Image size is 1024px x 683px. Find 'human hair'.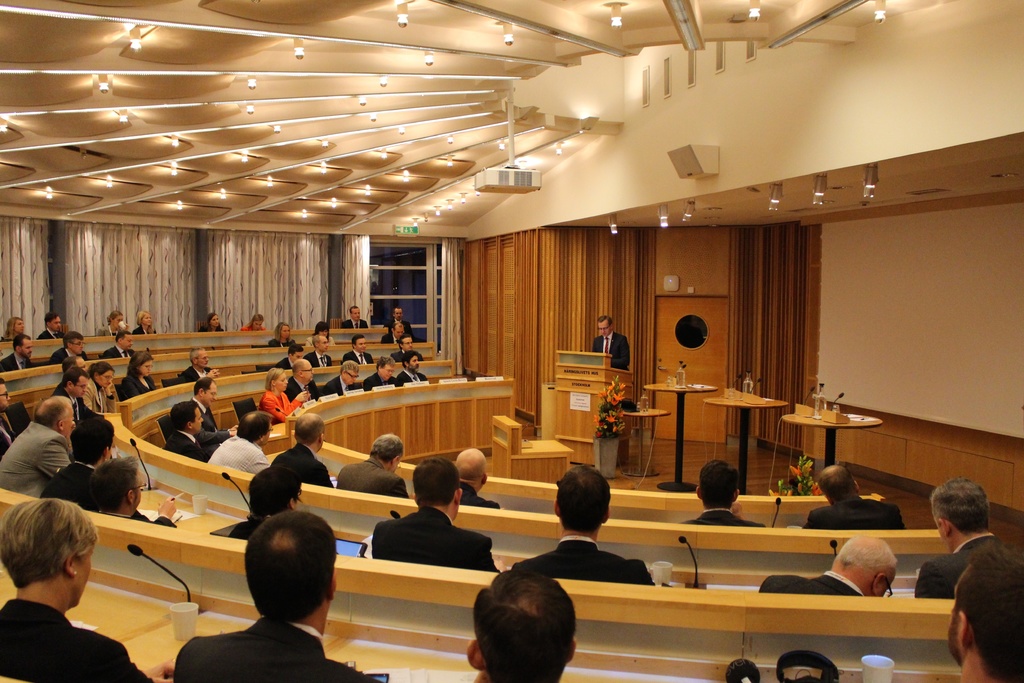
bbox(831, 534, 897, 569).
